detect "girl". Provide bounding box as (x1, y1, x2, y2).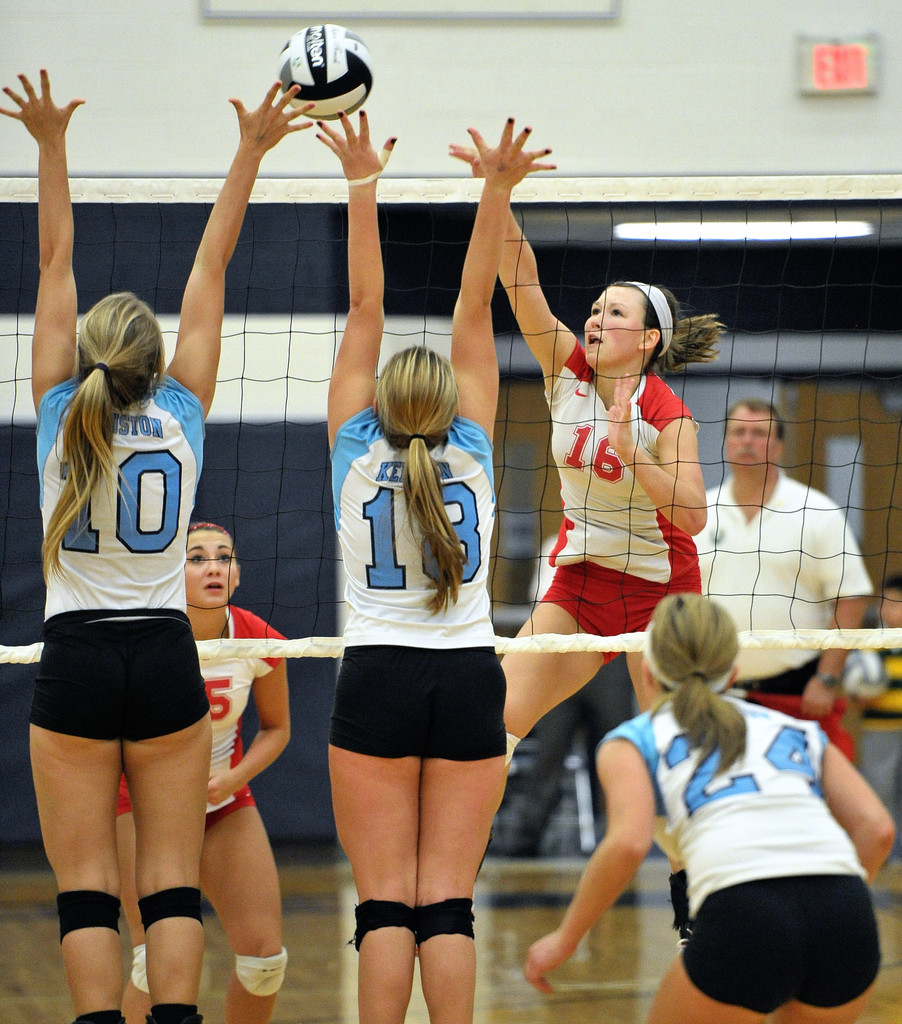
(320, 106, 558, 1023).
